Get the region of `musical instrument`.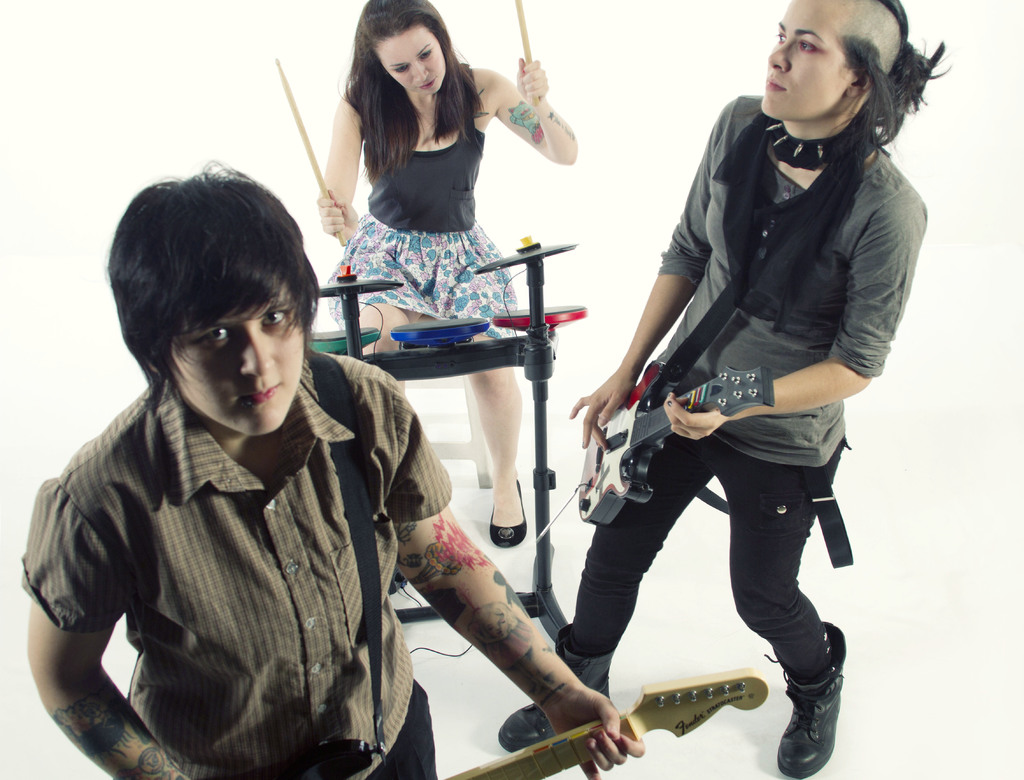
{"x1": 428, "y1": 676, "x2": 776, "y2": 779}.
